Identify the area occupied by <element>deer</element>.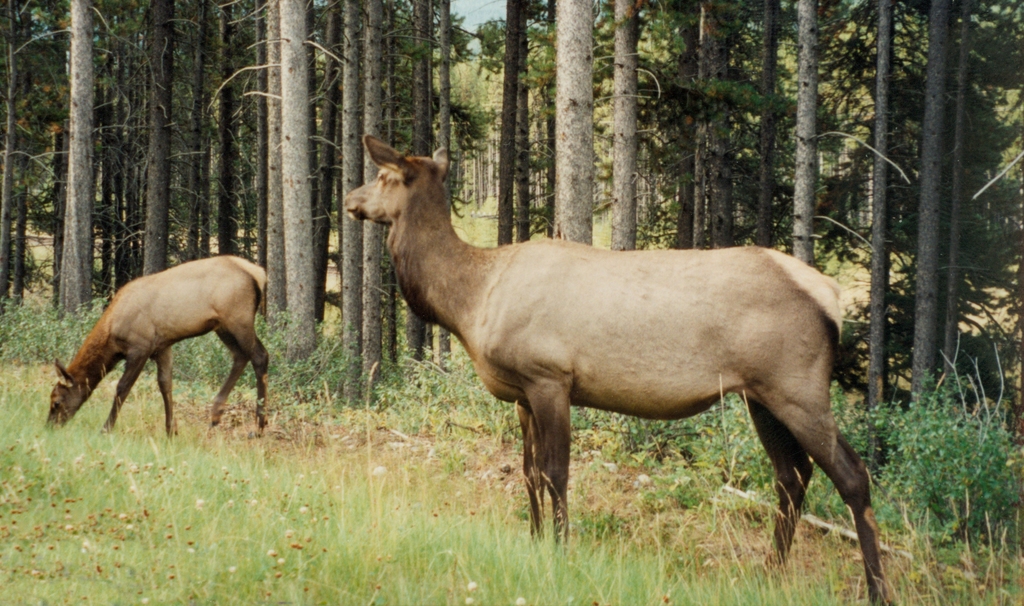
Area: 46,255,268,433.
